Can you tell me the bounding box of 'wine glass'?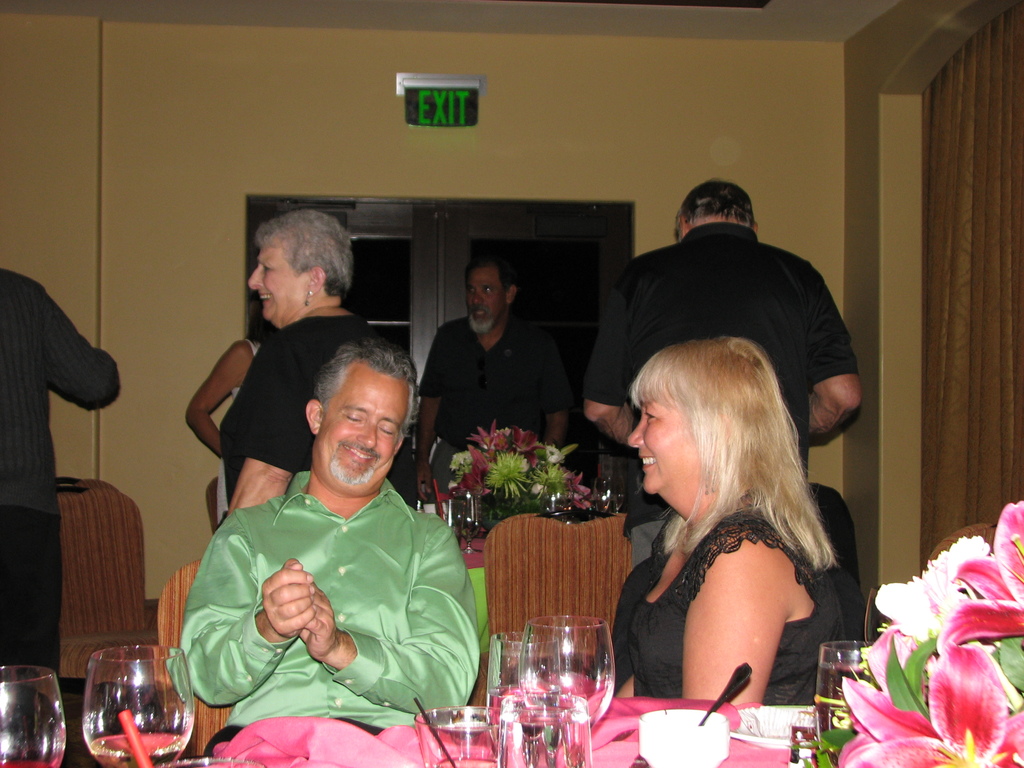
box(496, 695, 595, 767).
